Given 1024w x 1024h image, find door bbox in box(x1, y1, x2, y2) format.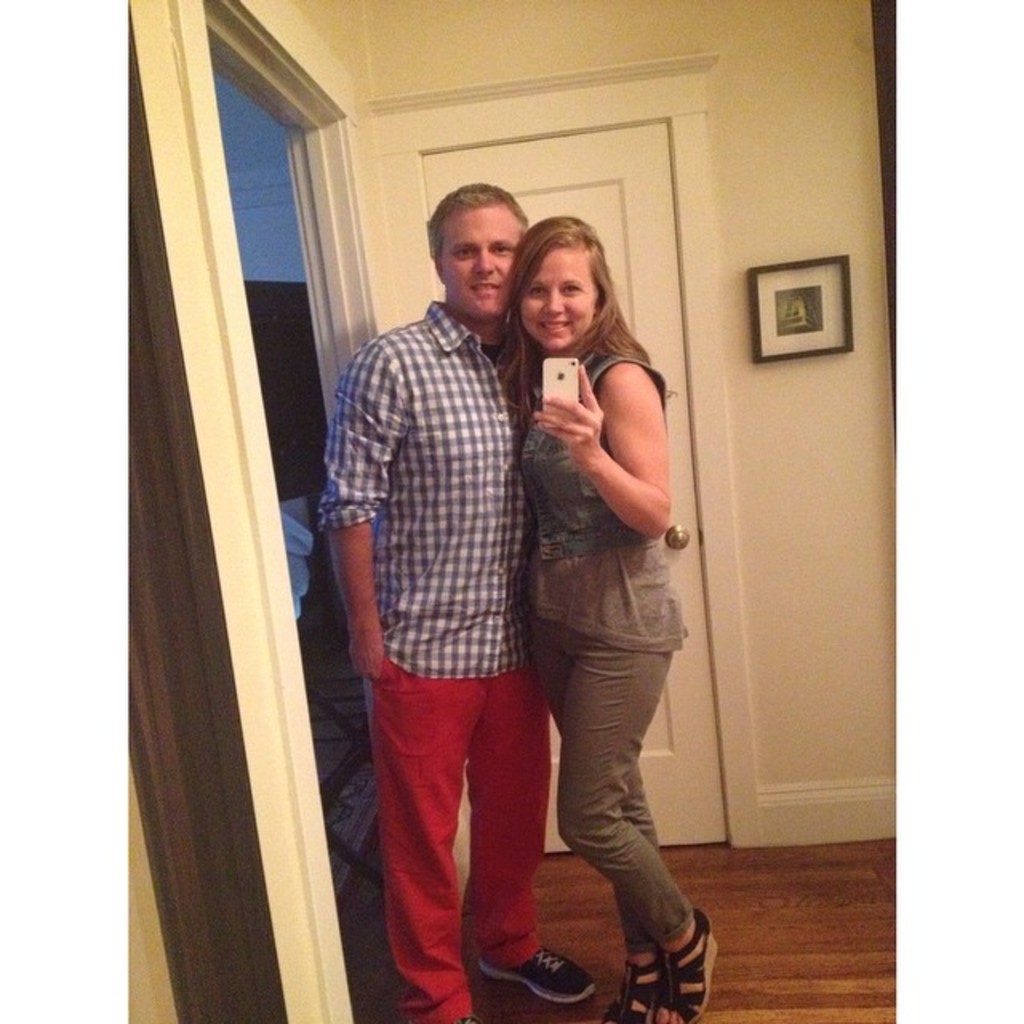
box(416, 141, 686, 848).
